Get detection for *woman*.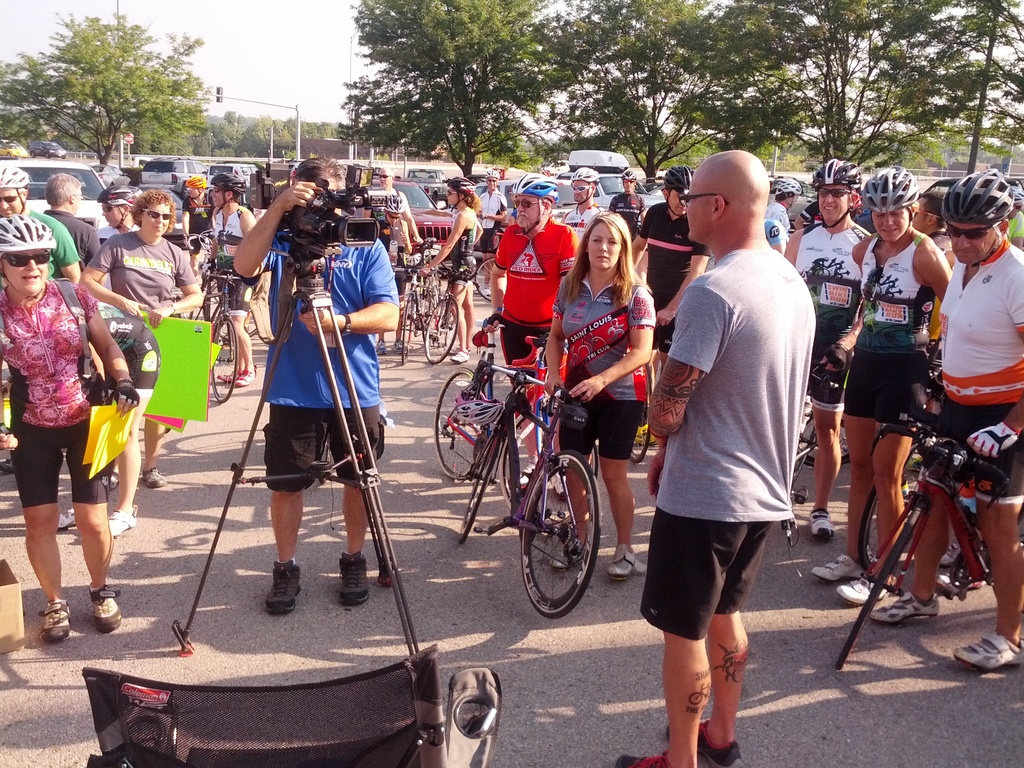
Detection: <box>545,210,657,582</box>.
